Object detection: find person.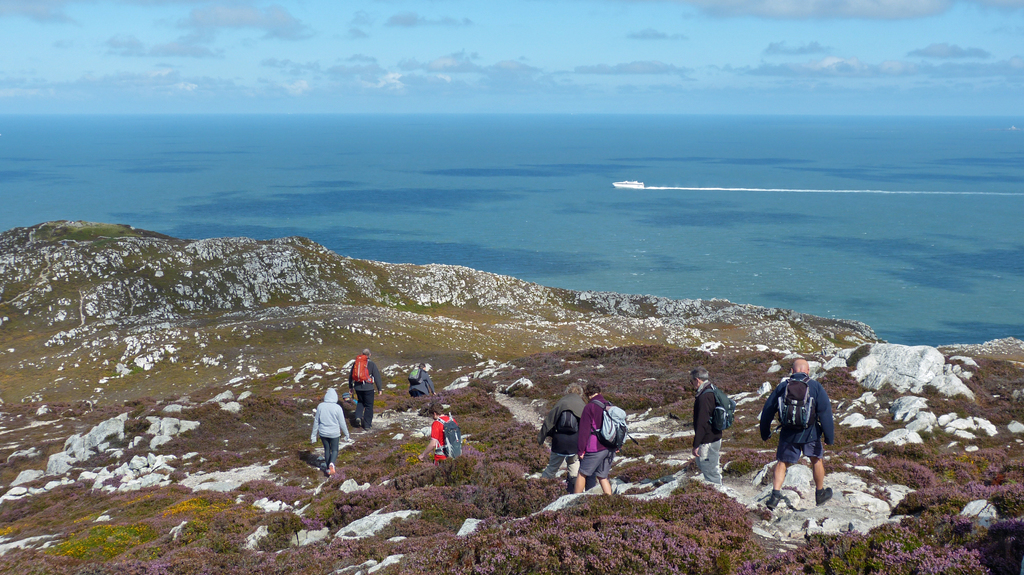
[left=532, top=386, right=588, bottom=490].
